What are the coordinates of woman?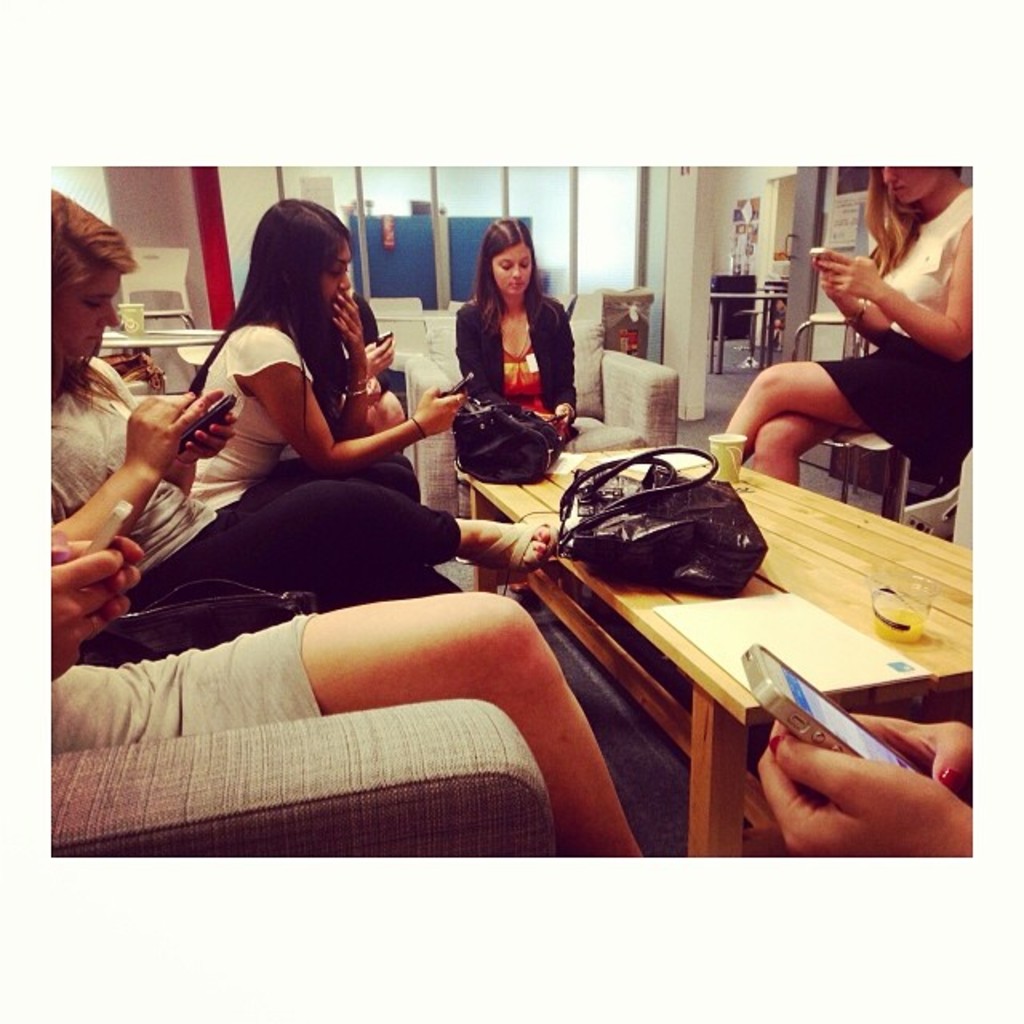
(x1=46, y1=182, x2=562, y2=605).
